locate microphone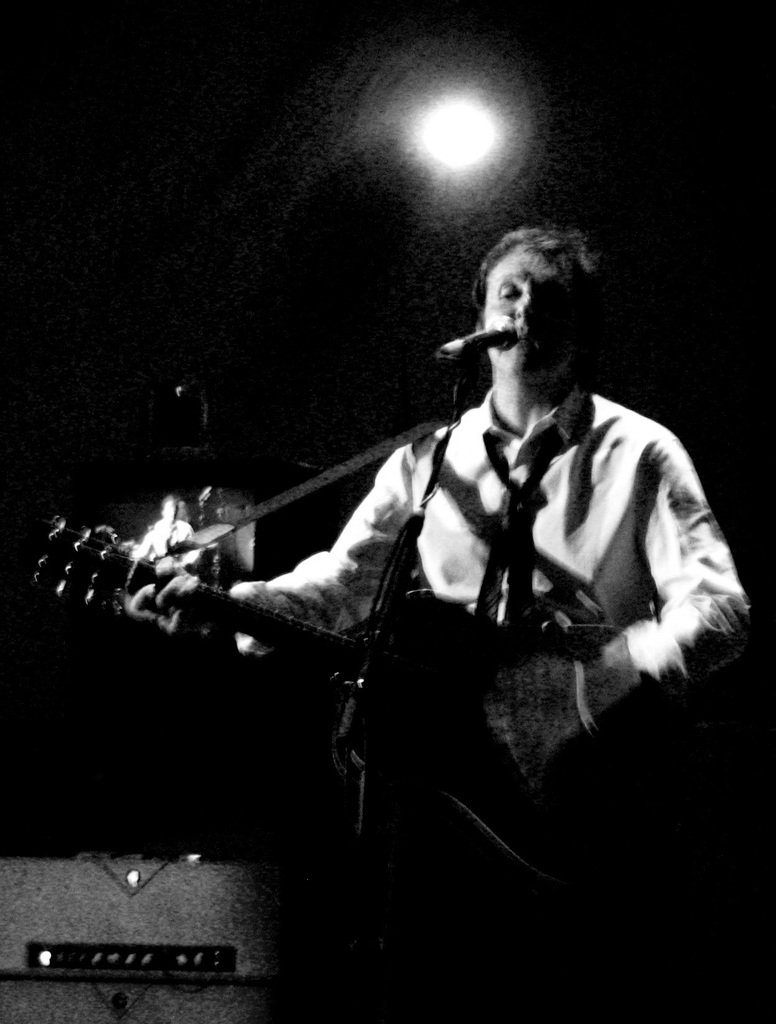
(436, 311, 523, 349)
